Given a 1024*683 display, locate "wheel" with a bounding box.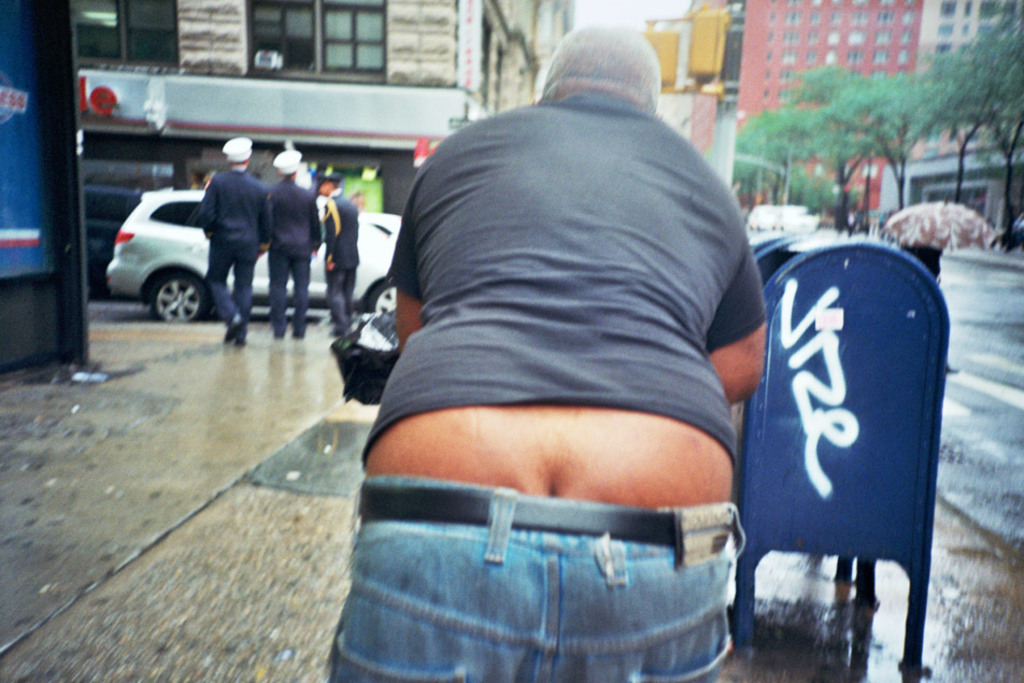
Located: pyautogui.locateOnScreen(368, 279, 397, 314).
